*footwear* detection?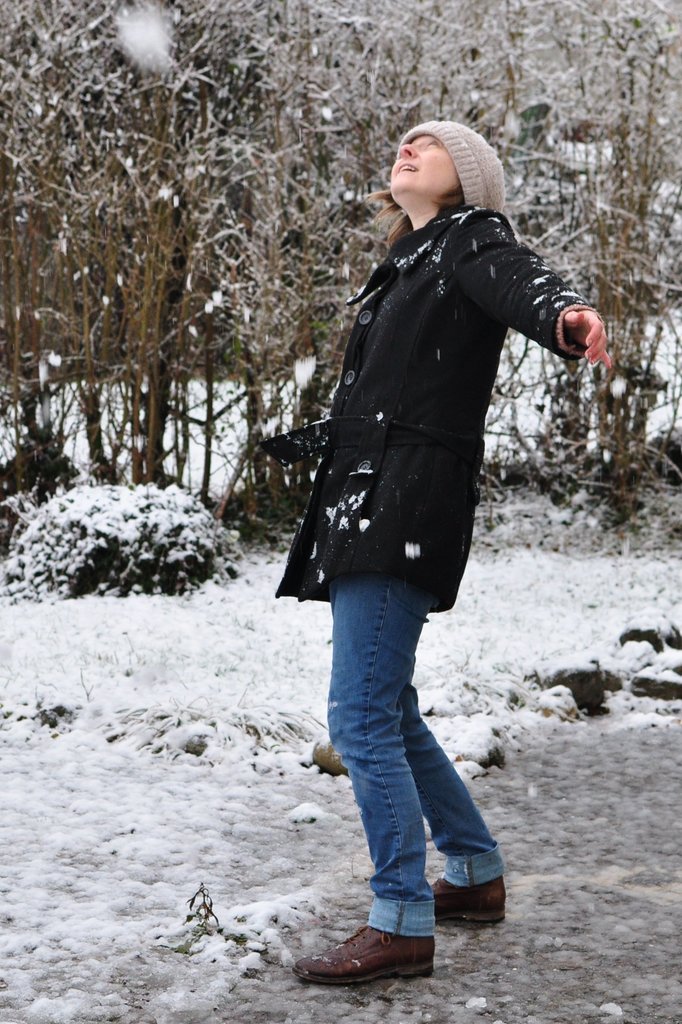
select_region(427, 872, 511, 925)
